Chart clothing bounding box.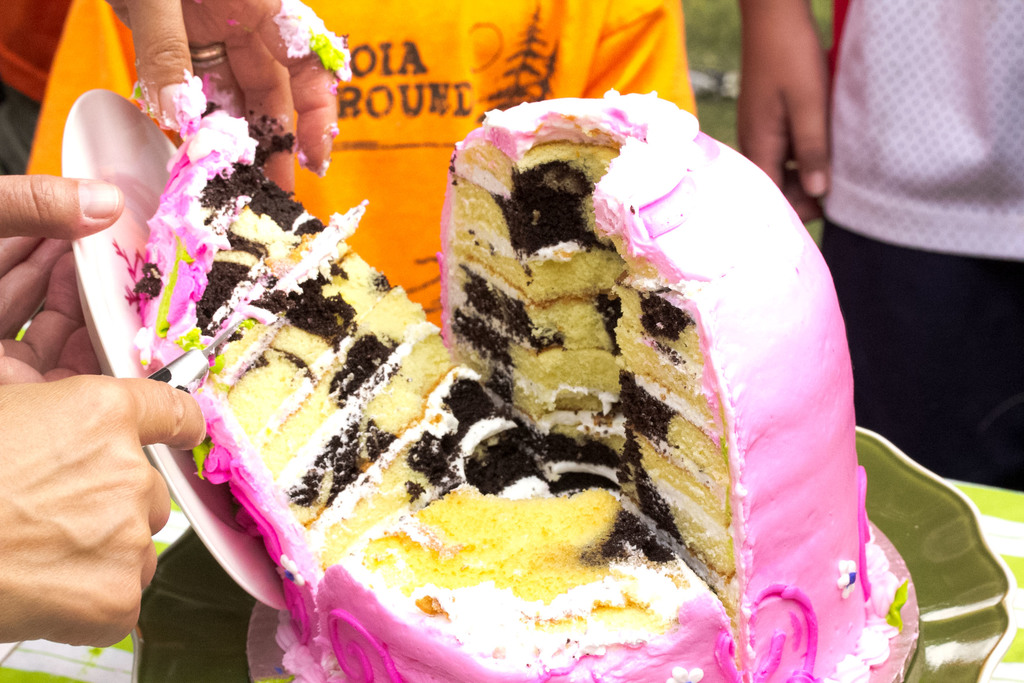
Charted: (806, 0, 1023, 429).
